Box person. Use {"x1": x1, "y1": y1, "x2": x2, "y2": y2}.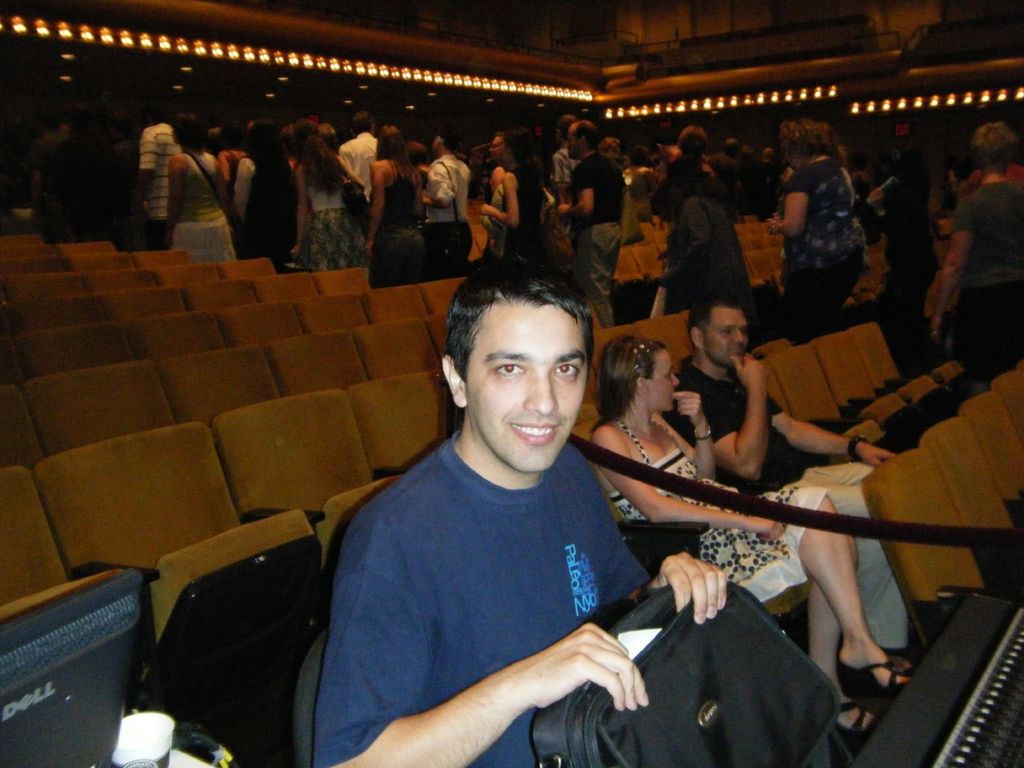
{"x1": 589, "y1": 336, "x2": 914, "y2": 752}.
